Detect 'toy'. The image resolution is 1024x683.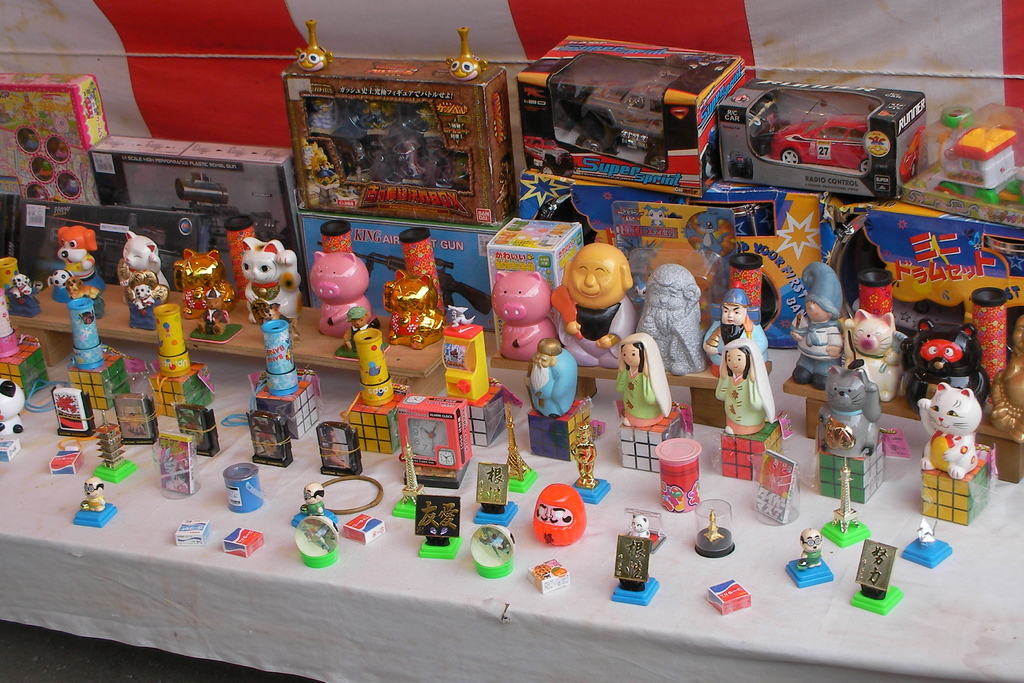
772:113:872:176.
